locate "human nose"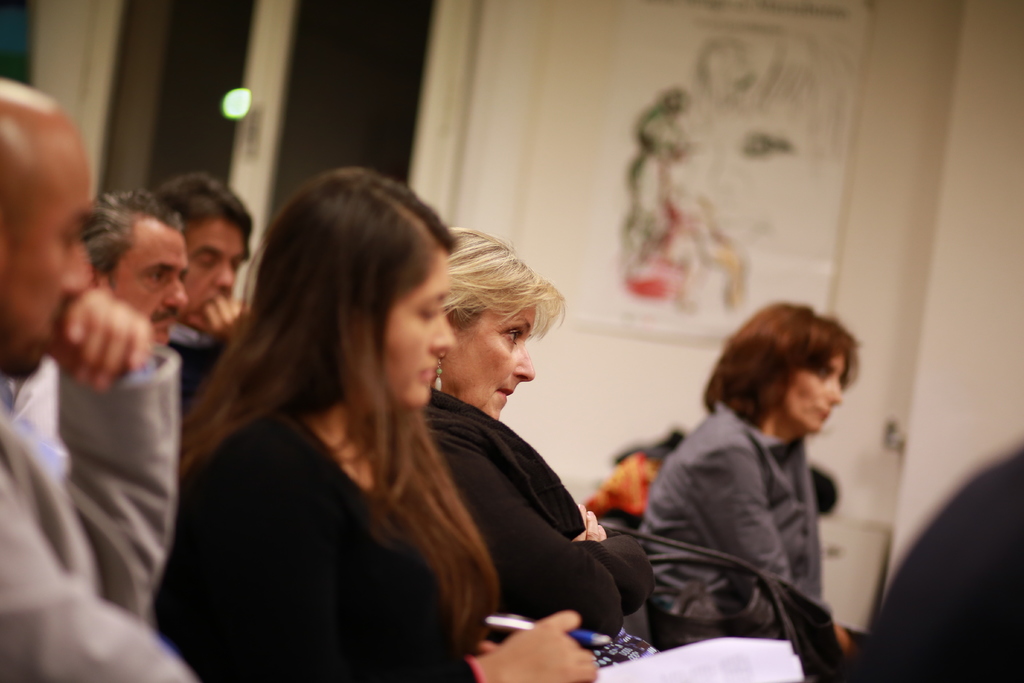
left=216, top=259, right=235, bottom=290
